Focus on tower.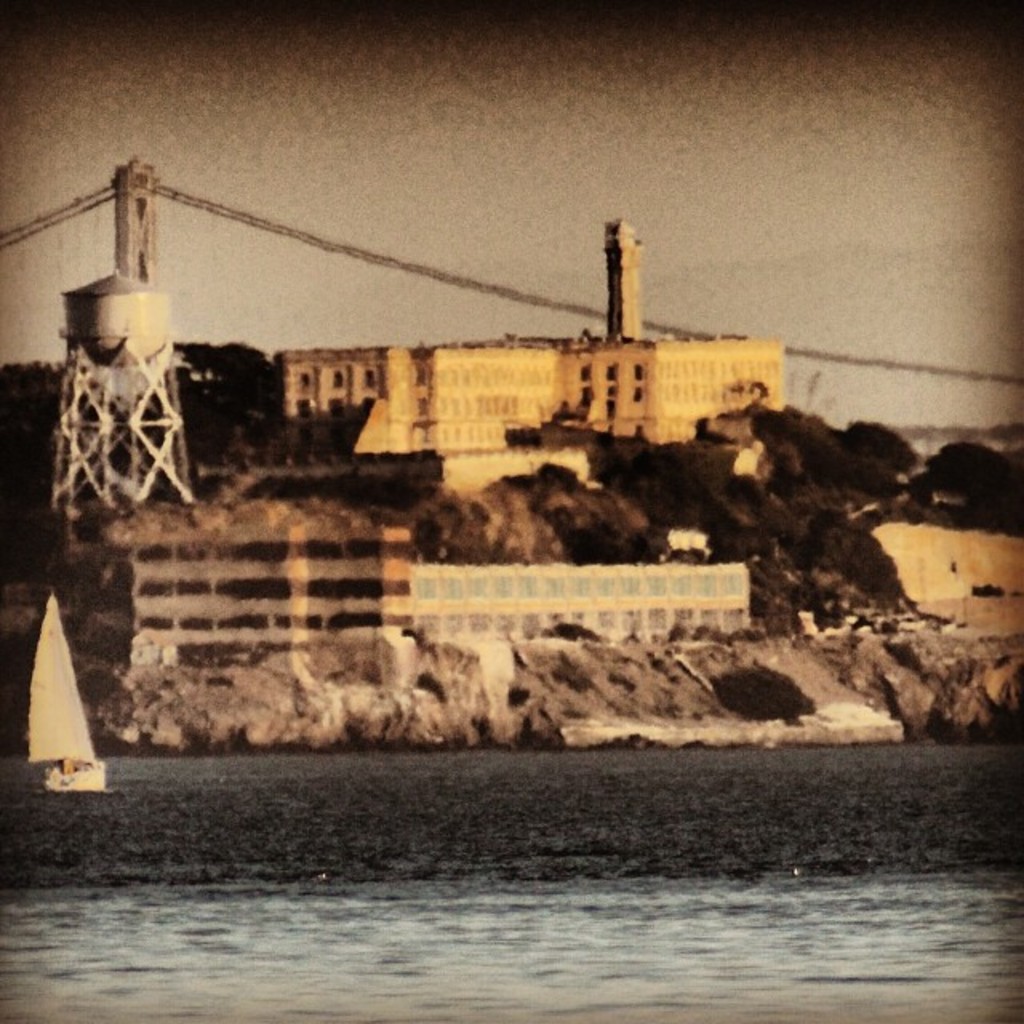
Focused at (x1=605, y1=218, x2=645, y2=341).
